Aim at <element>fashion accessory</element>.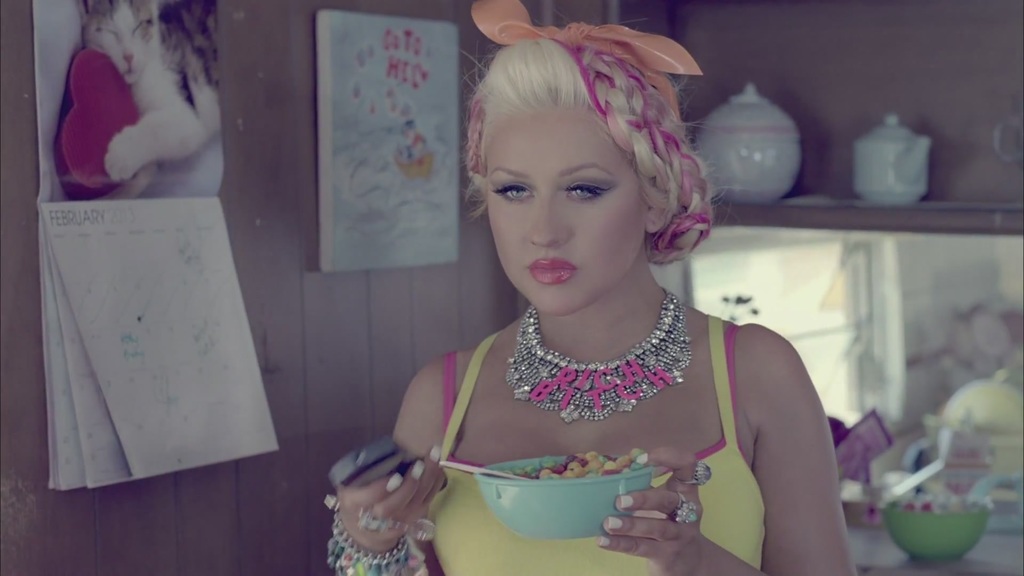
Aimed at [left=502, top=303, right=692, bottom=426].
